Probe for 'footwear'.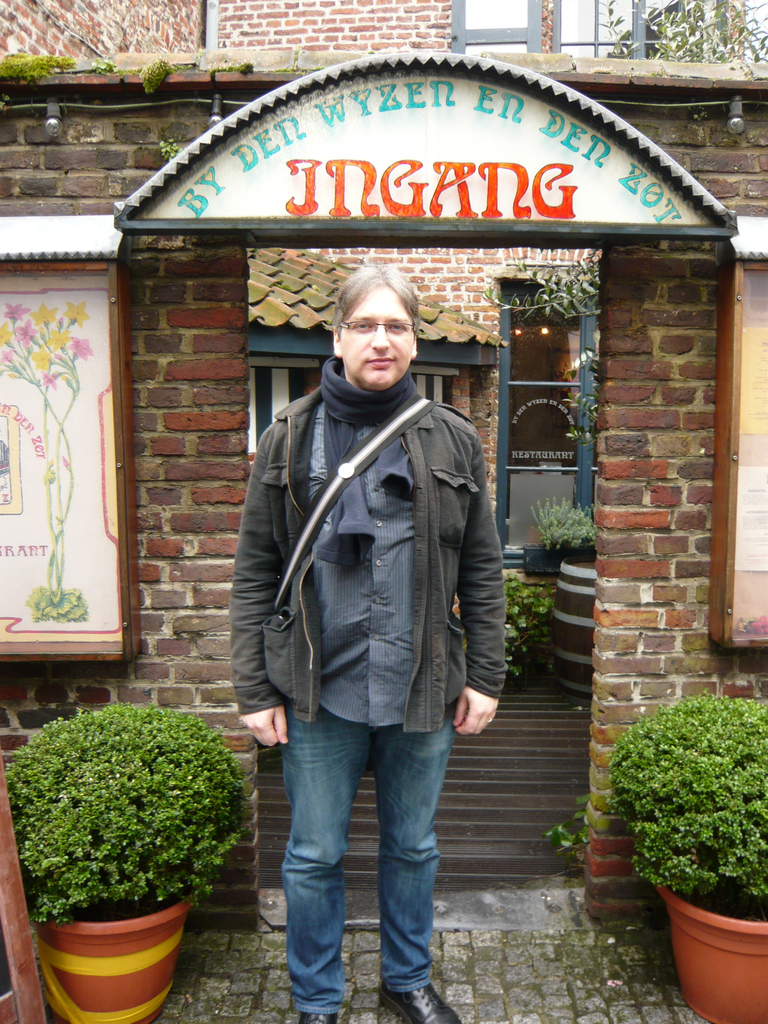
Probe result: locate(298, 1007, 339, 1023).
